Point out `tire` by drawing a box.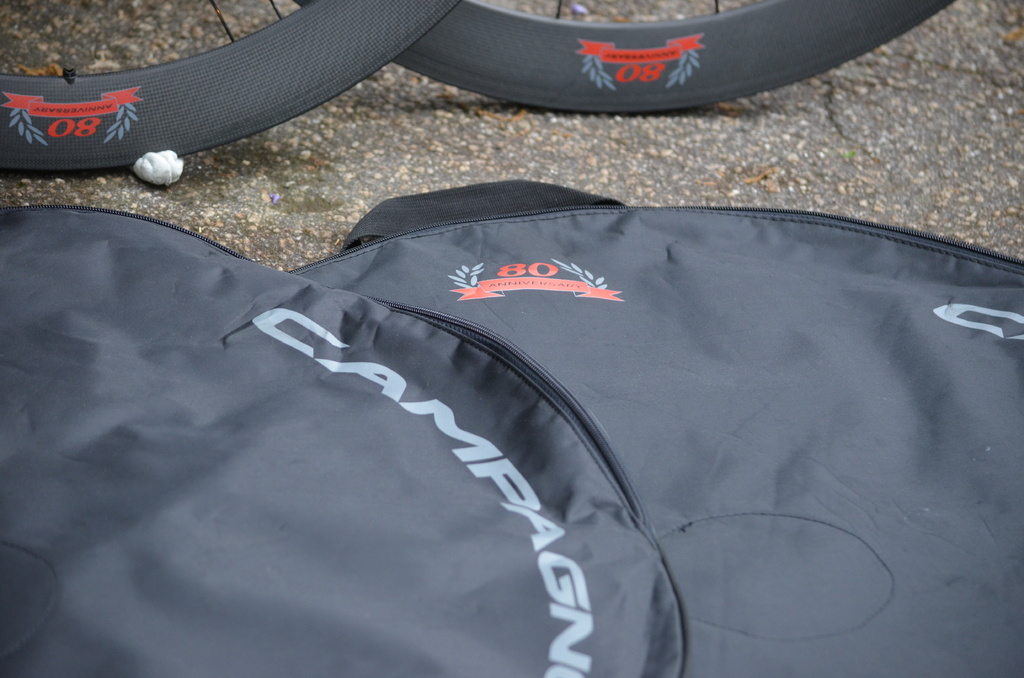
rect(291, 0, 956, 114).
